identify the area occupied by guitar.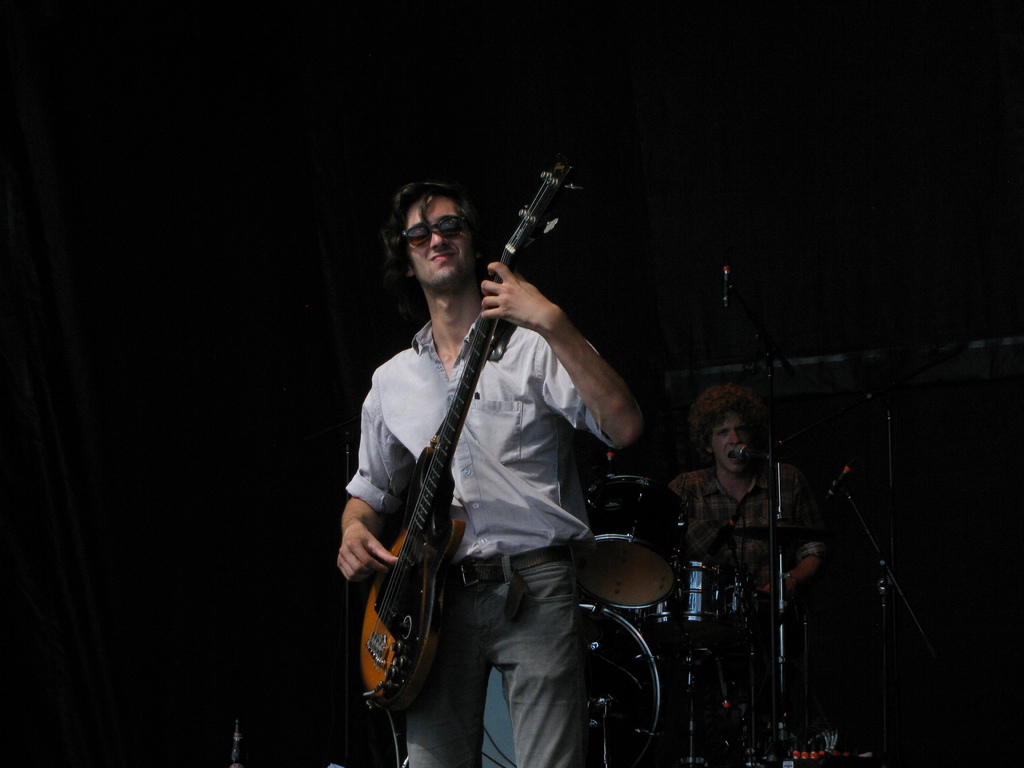
Area: <region>350, 168, 579, 713</region>.
